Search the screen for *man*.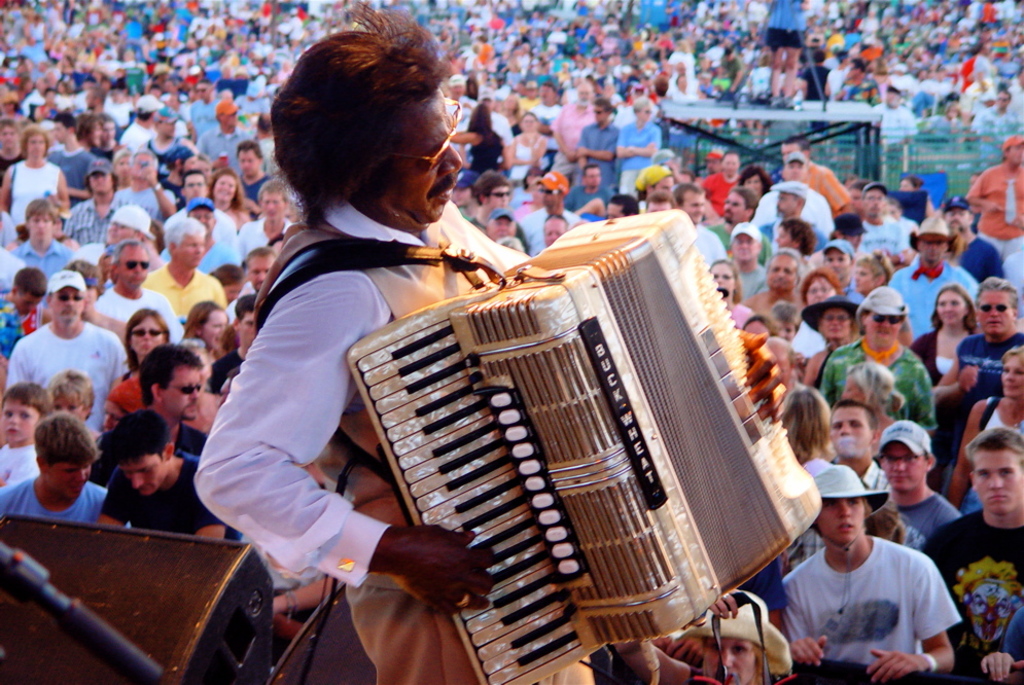
Found at Rect(614, 89, 664, 216).
